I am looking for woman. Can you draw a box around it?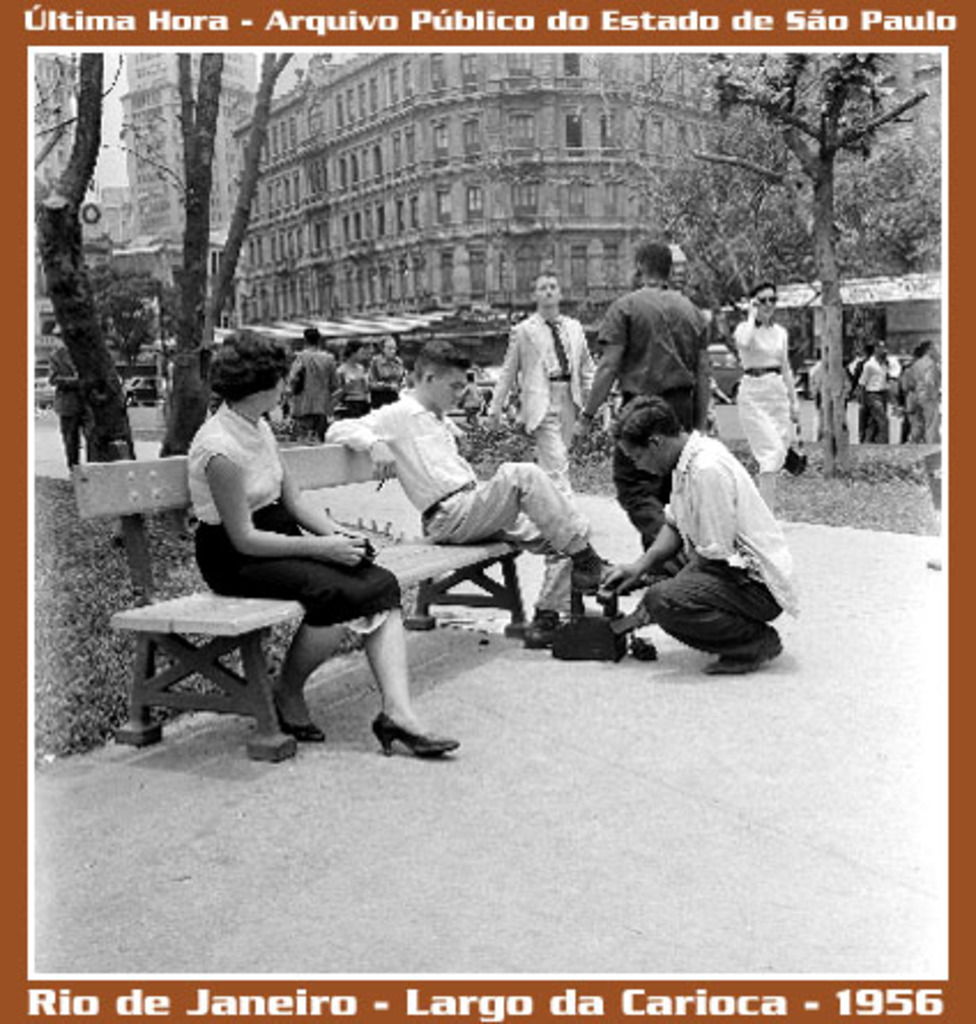
Sure, the bounding box is locate(371, 334, 412, 421).
